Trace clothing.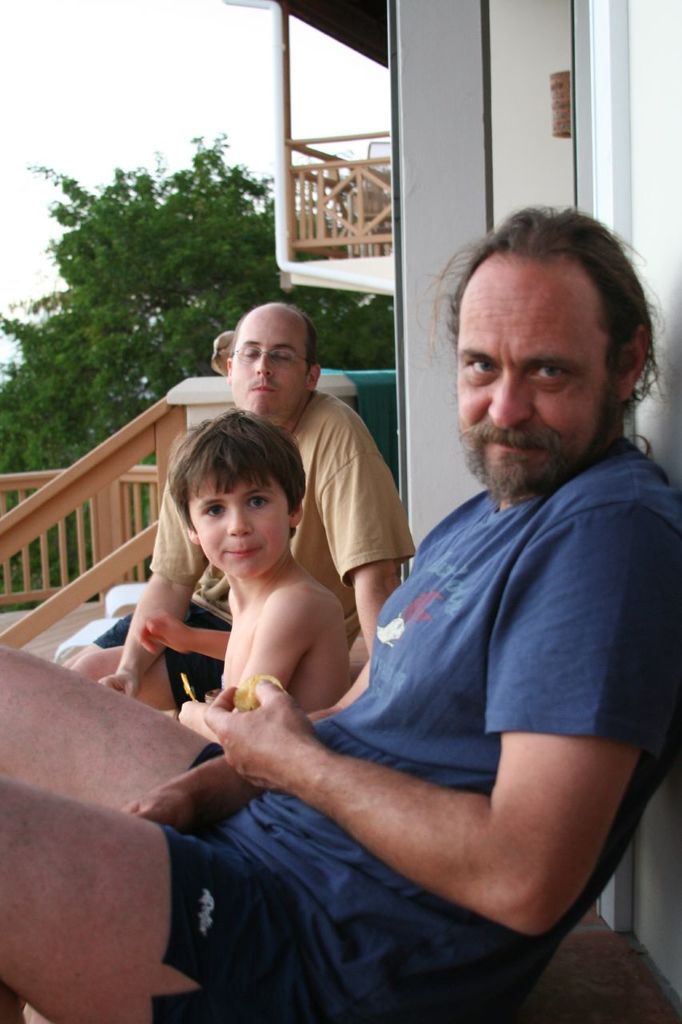
Traced to x1=148, y1=386, x2=415, y2=707.
